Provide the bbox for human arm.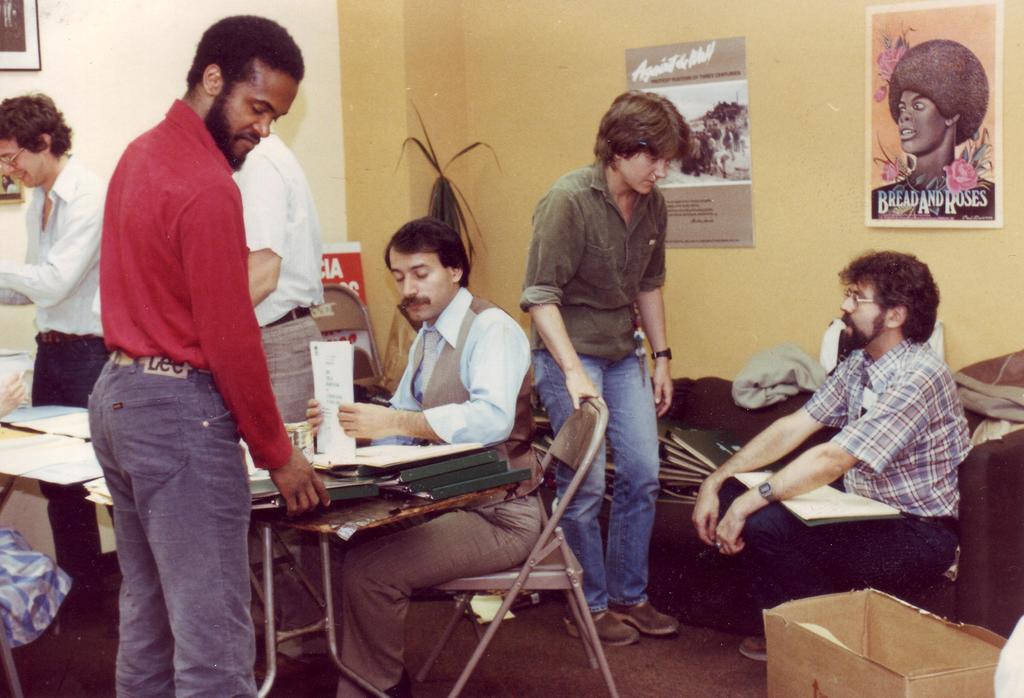
(left=307, top=386, right=412, bottom=450).
